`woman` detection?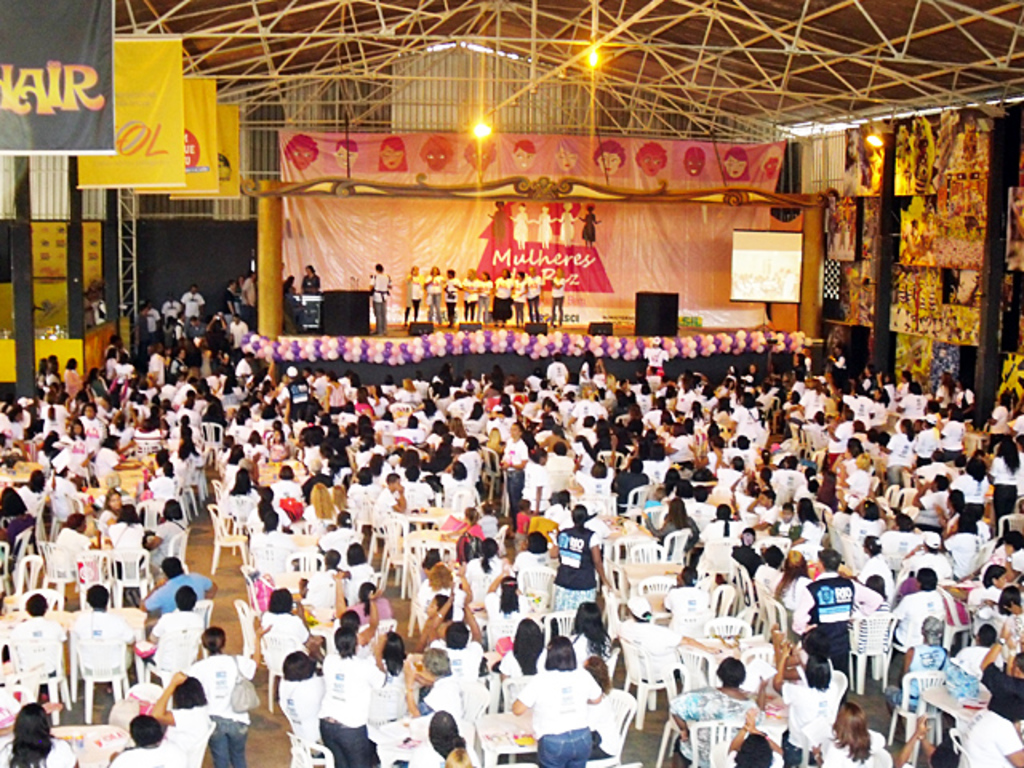
(896, 712, 957, 766)
